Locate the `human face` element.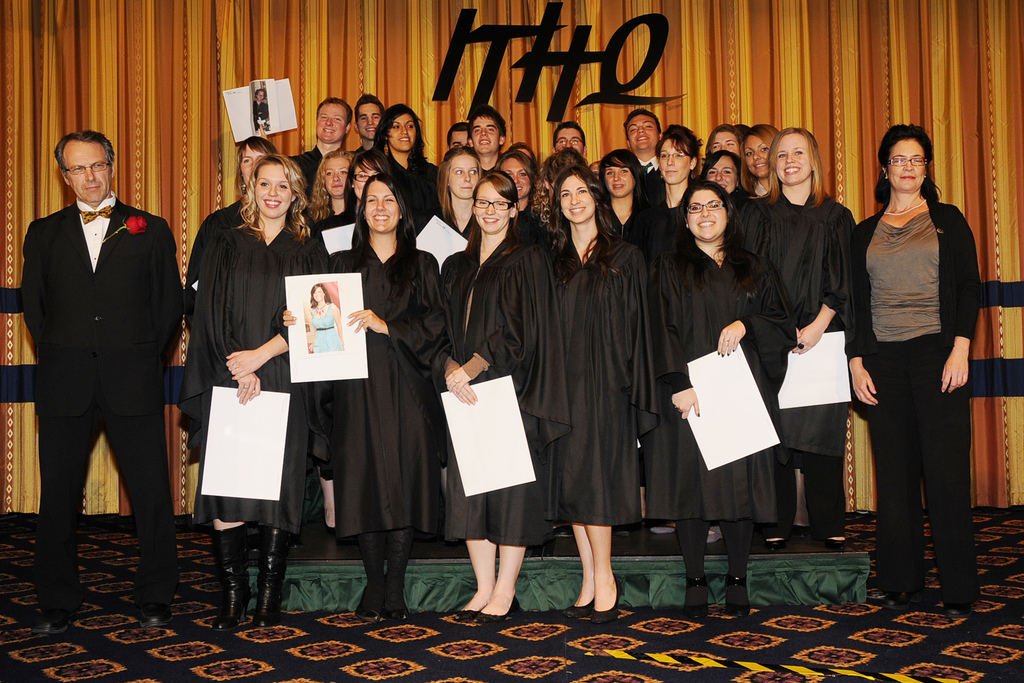
Element bbox: [left=390, top=111, right=416, bottom=151].
